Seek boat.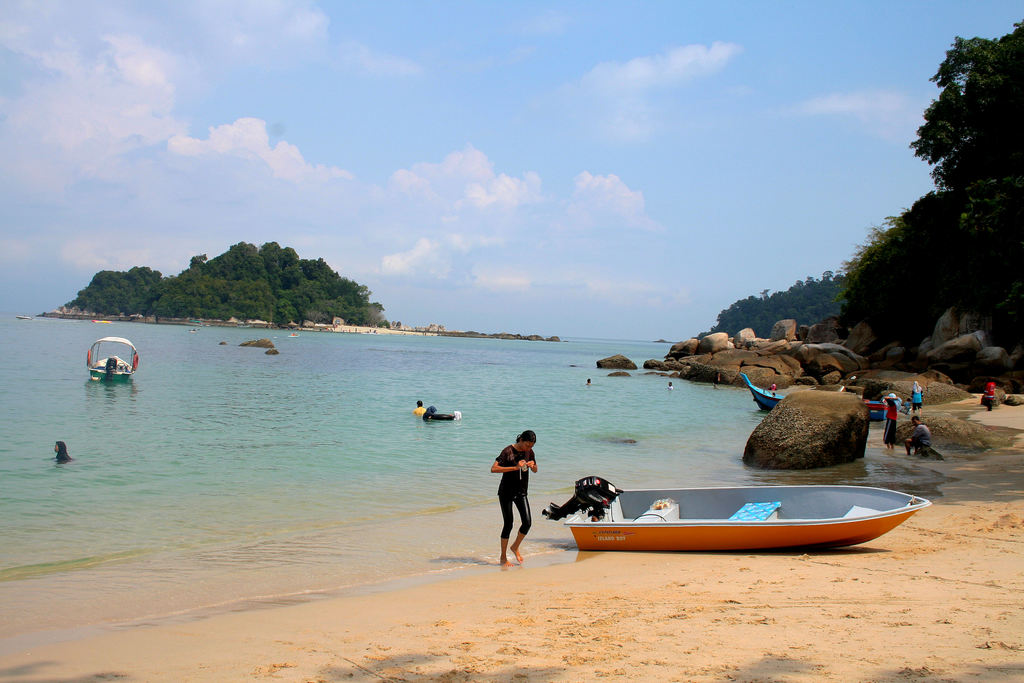
BBox(235, 322, 253, 330).
